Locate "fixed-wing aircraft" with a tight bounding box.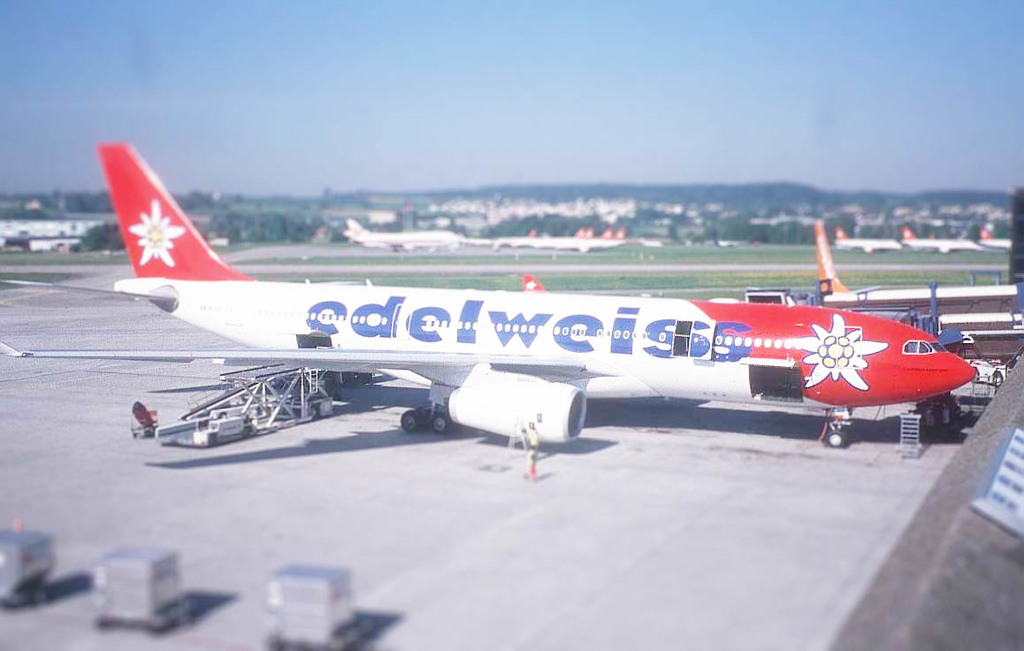
[0, 142, 969, 435].
